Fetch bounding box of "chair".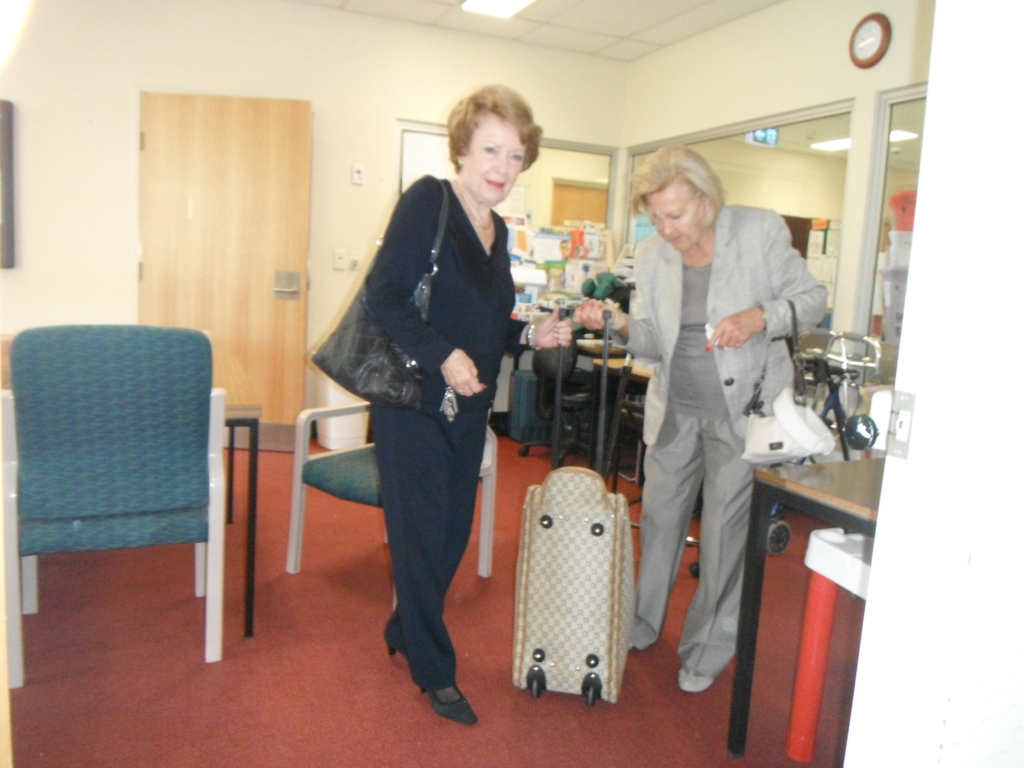
Bbox: 279, 396, 500, 618.
